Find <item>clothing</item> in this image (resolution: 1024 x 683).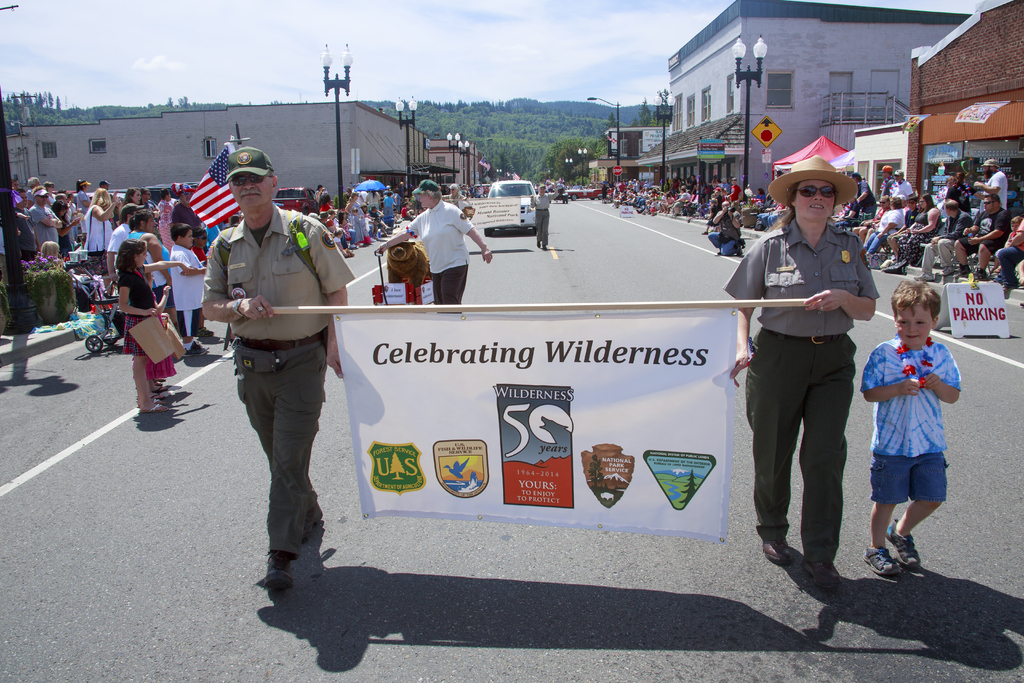
(162, 239, 213, 359).
